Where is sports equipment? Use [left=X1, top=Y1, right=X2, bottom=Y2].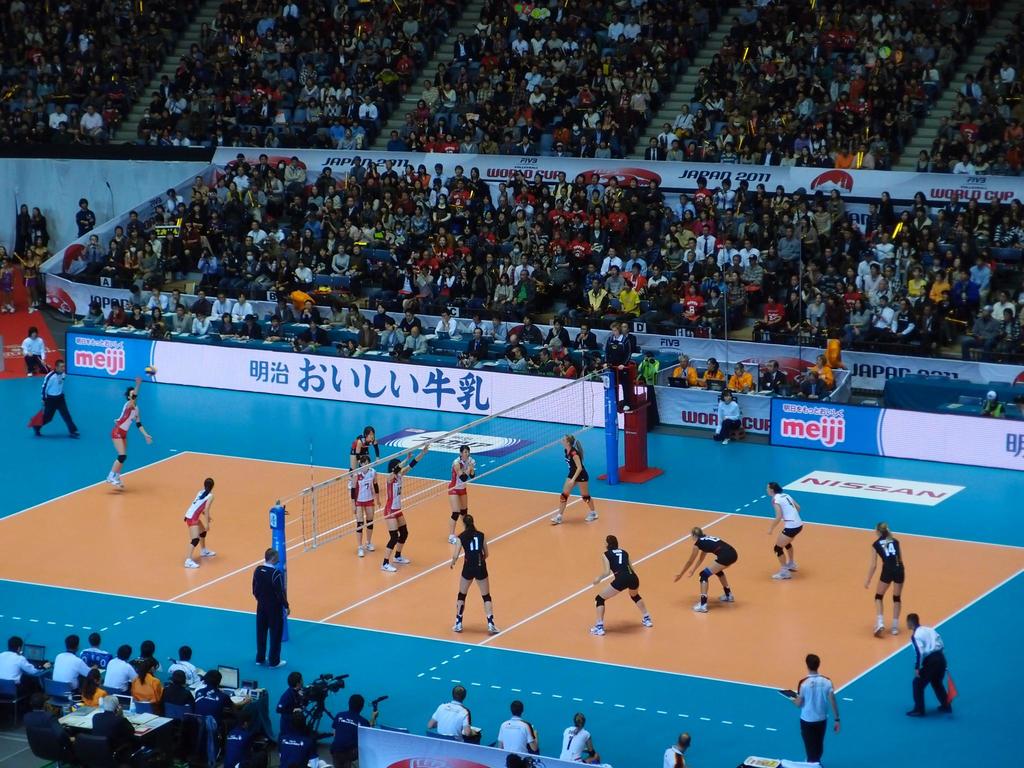
[left=456, top=590, right=468, bottom=603].
